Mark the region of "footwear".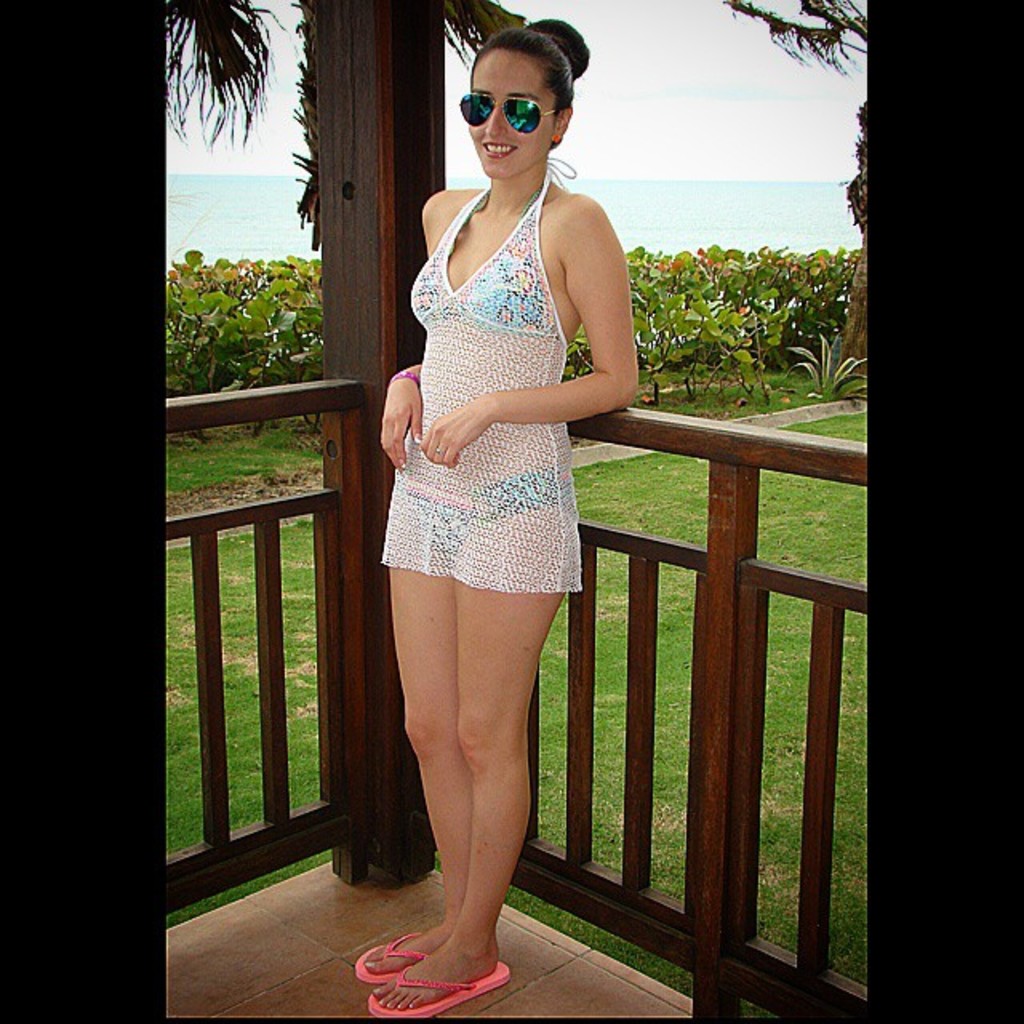
Region: <box>398,890,515,990</box>.
